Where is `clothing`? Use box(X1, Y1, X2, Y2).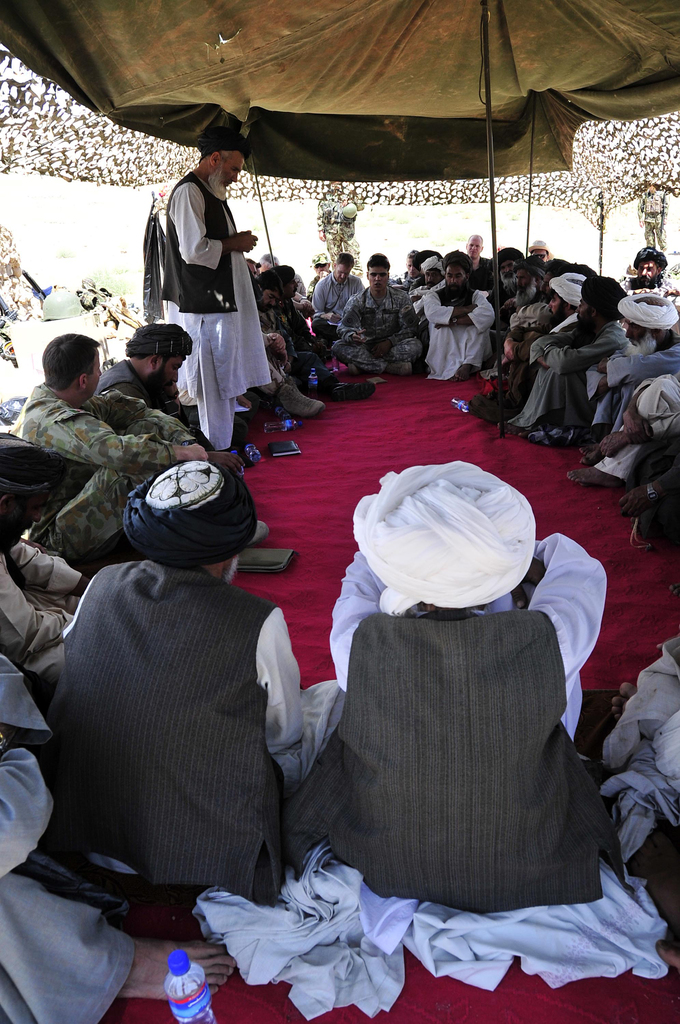
box(334, 282, 420, 371).
